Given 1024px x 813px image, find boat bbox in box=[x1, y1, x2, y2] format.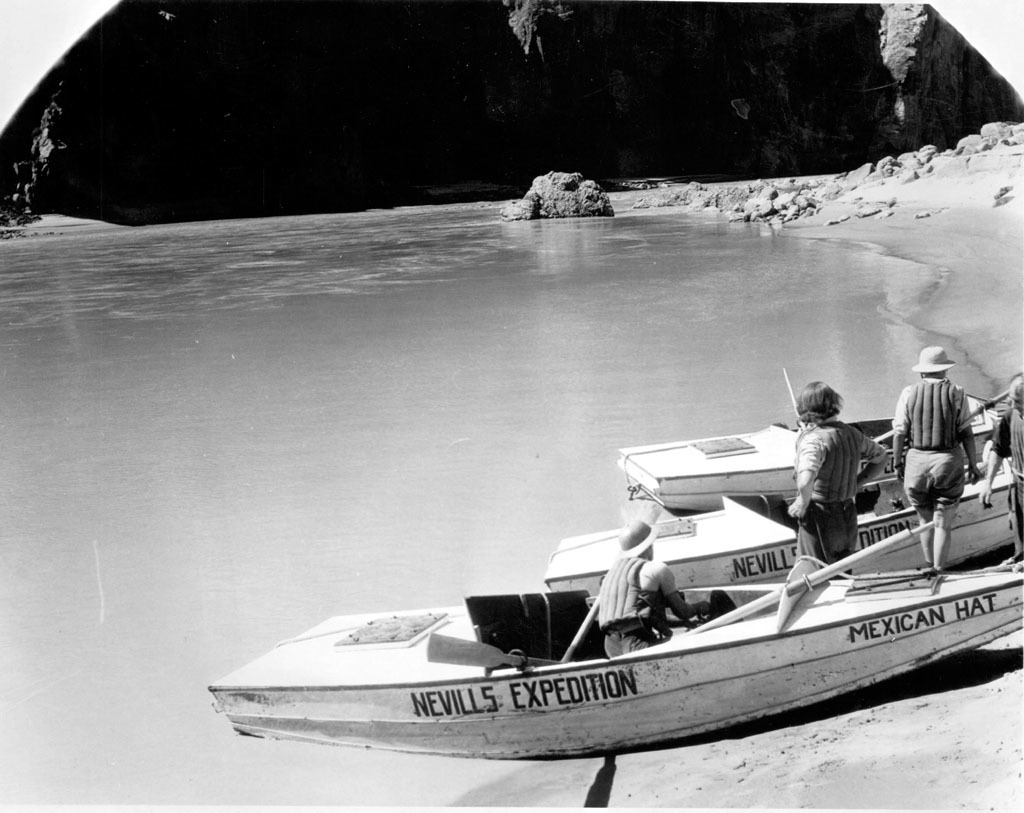
box=[226, 389, 999, 771].
